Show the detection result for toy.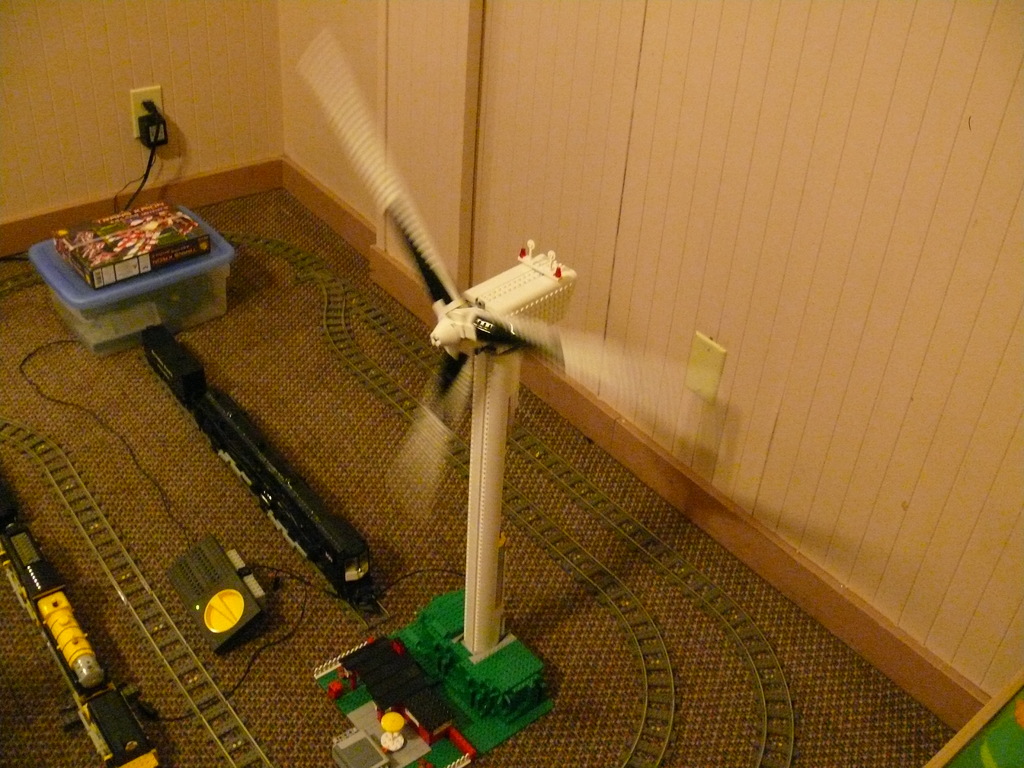
l=457, t=248, r=579, b=659.
